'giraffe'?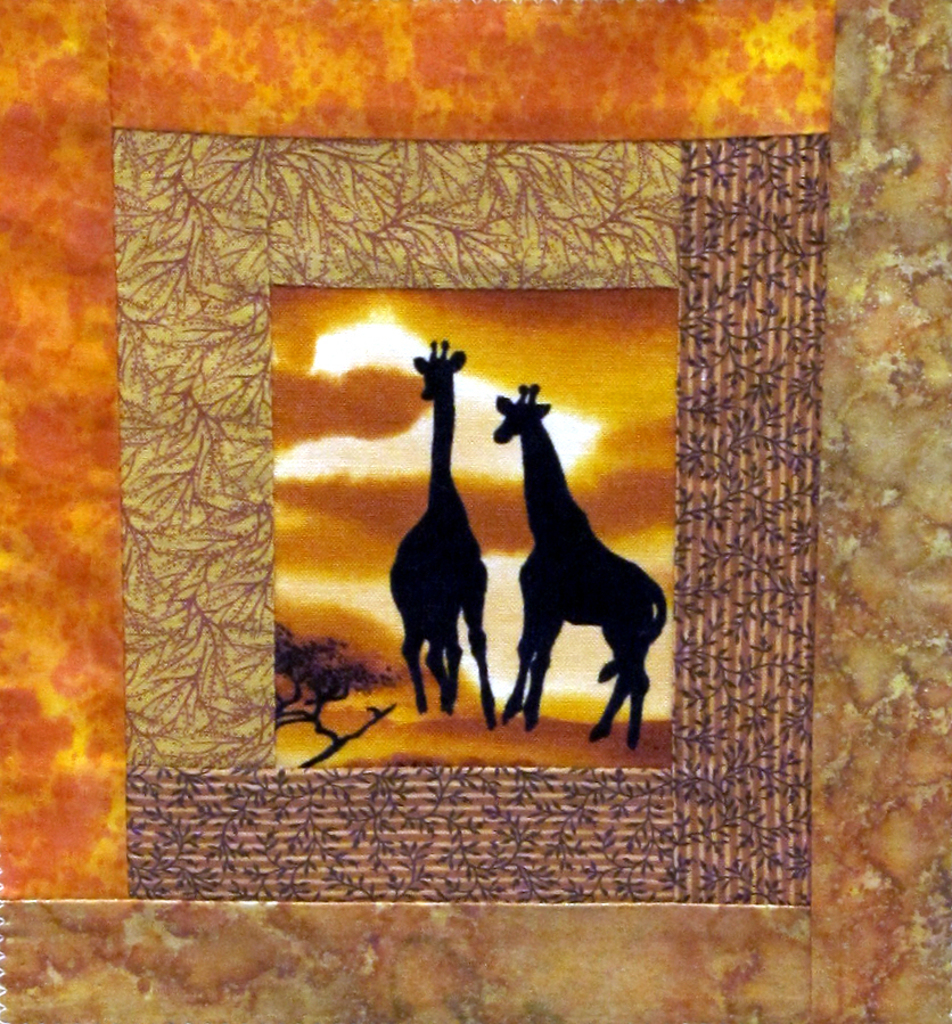
box=[386, 331, 503, 744]
